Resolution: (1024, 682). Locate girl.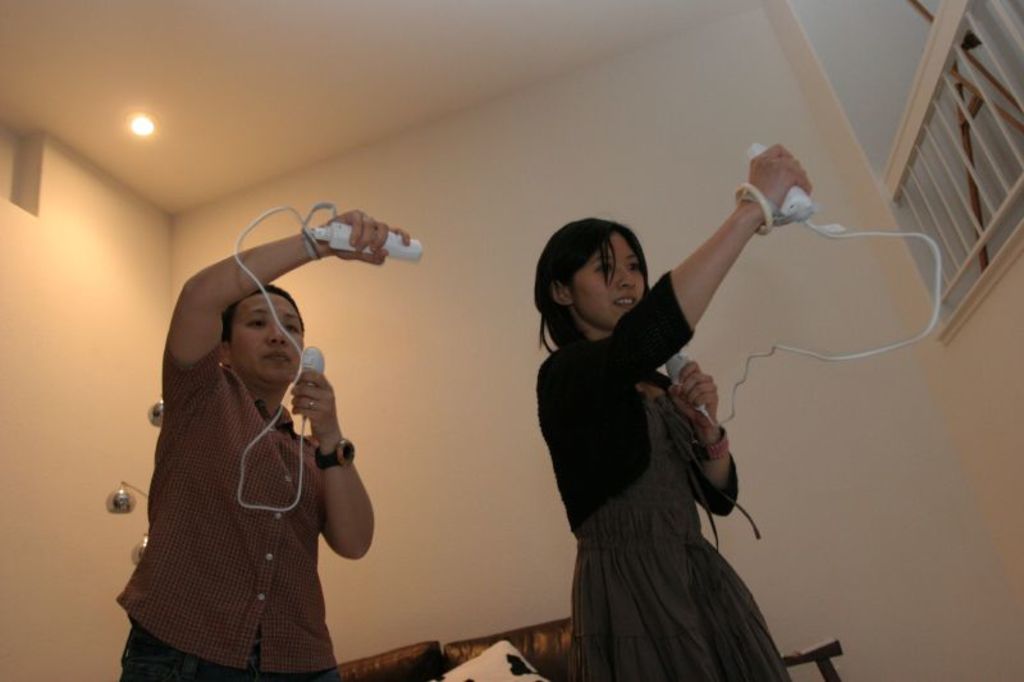
521:138:792:679.
